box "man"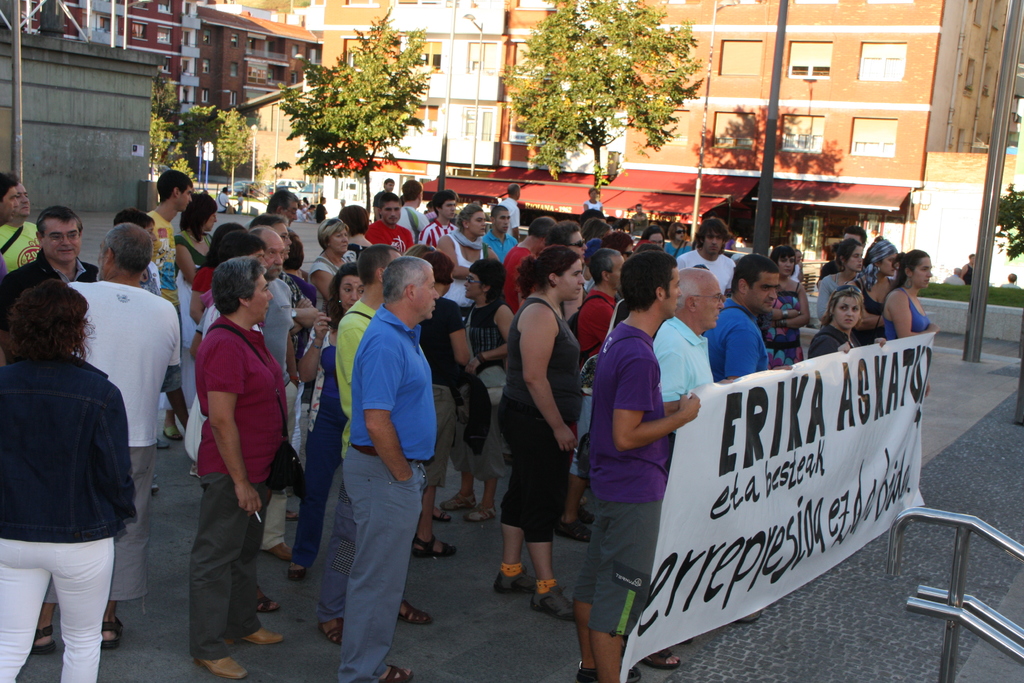
[396,179,428,236]
